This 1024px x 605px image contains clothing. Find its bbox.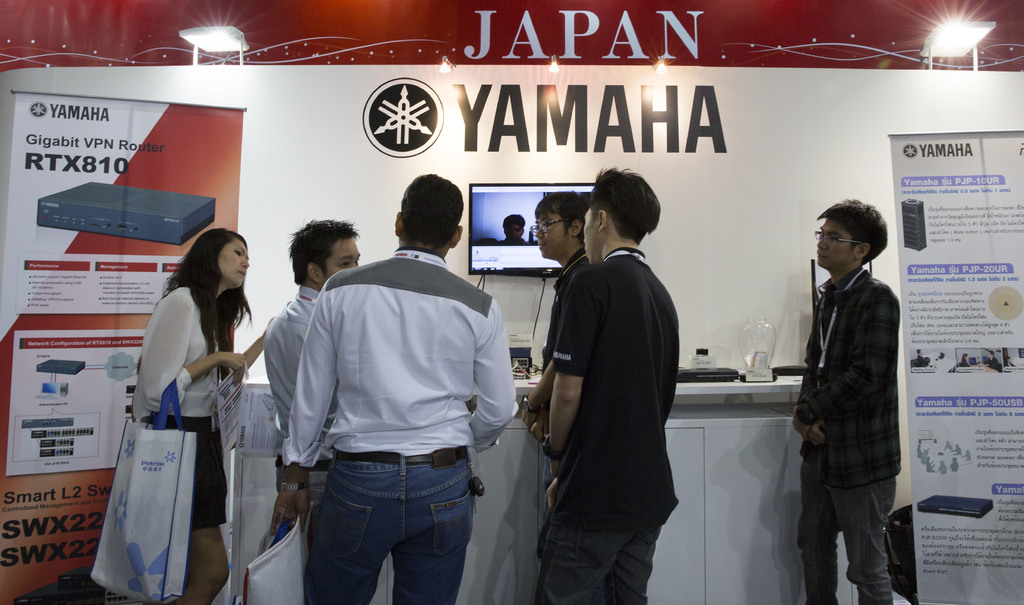
[284,245,521,604].
